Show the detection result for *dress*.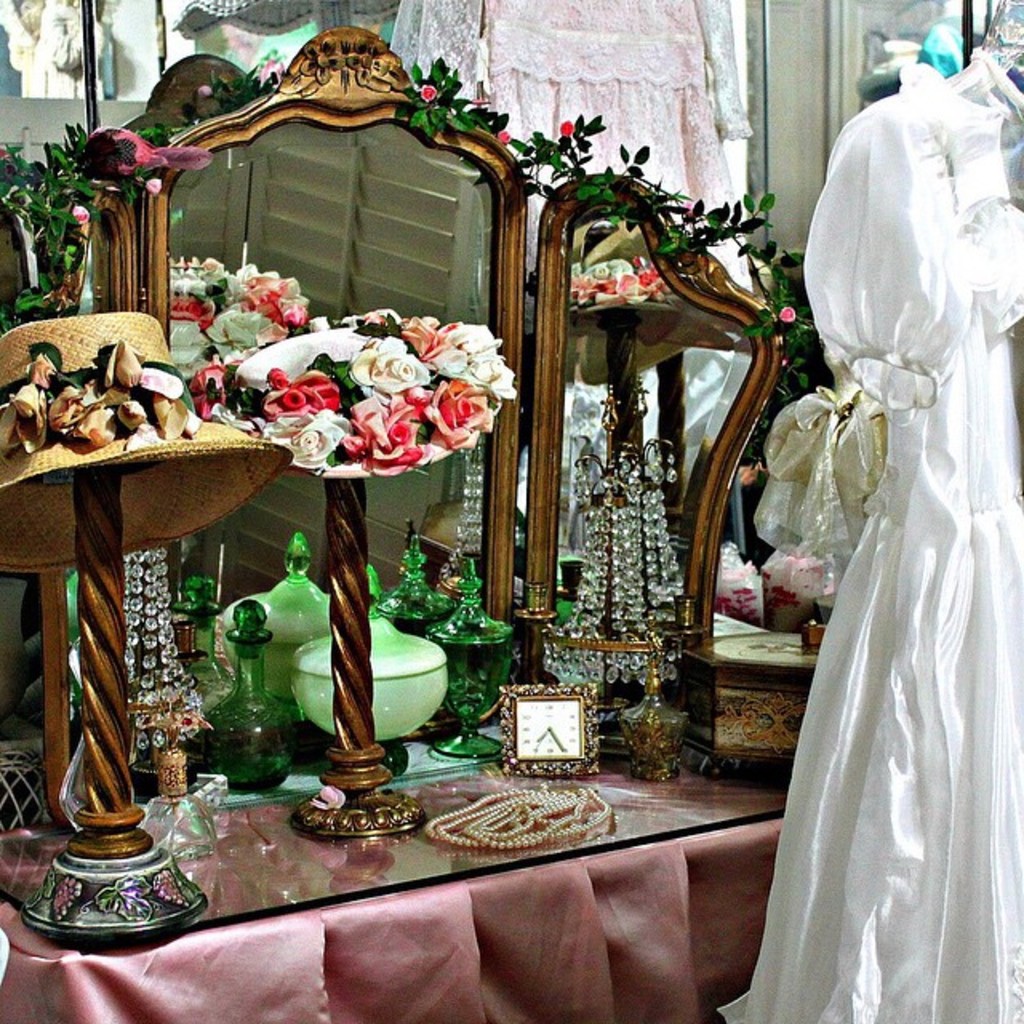
bbox=[394, 0, 749, 541].
